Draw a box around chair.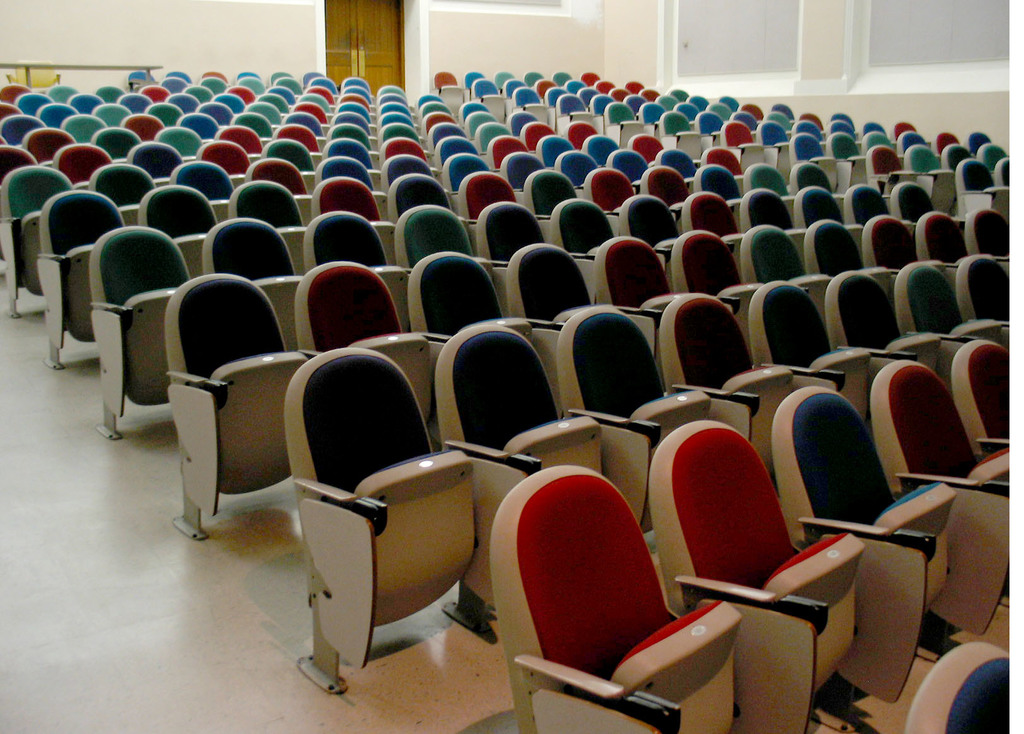
[865,147,938,208].
